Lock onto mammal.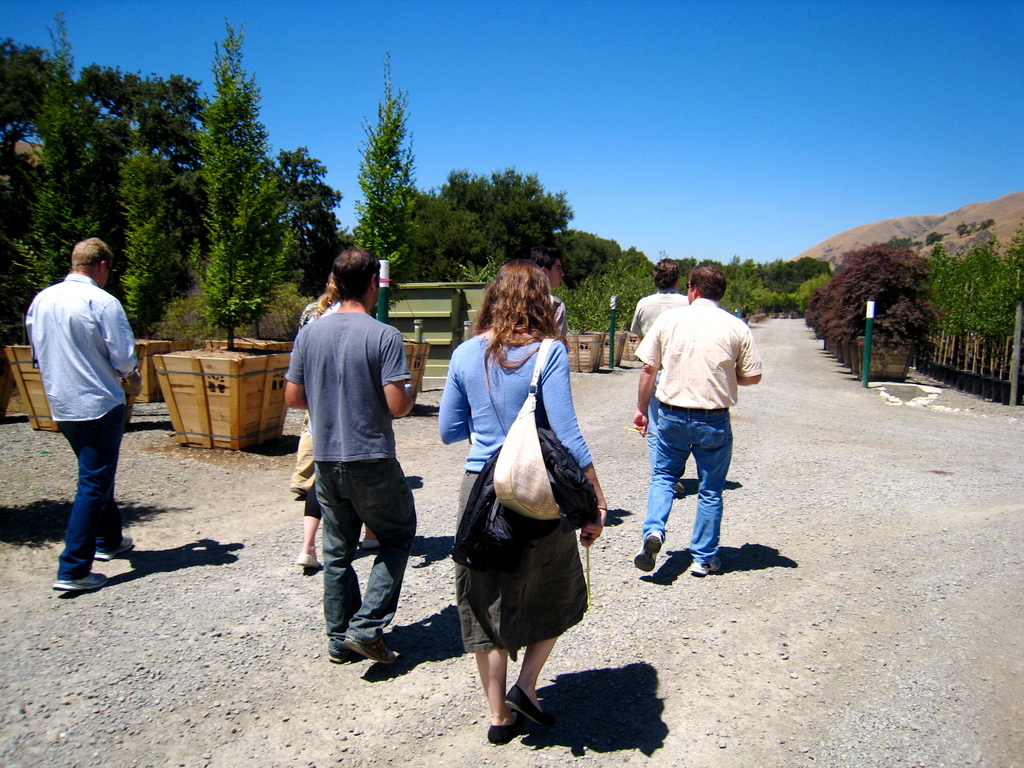
Locked: [533, 249, 569, 343].
